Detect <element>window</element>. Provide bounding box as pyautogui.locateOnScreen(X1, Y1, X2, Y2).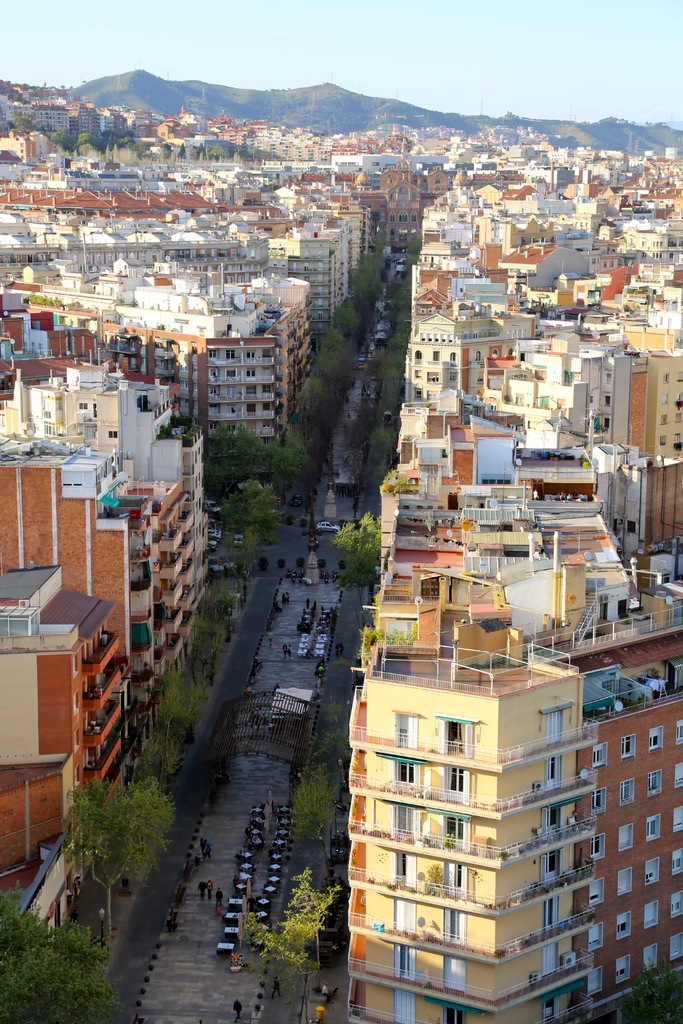
pyautogui.locateOnScreen(677, 367, 682, 383).
